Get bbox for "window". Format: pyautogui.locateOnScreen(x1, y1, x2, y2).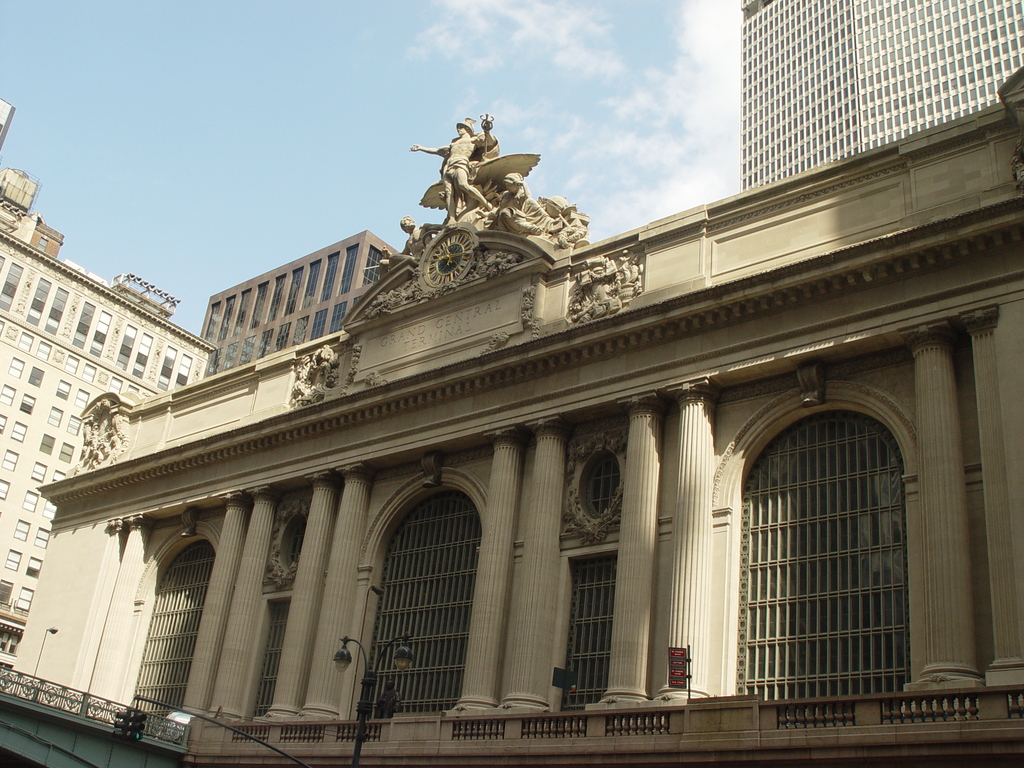
pyautogui.locateOnScreen(58, 442, 77, 465).
